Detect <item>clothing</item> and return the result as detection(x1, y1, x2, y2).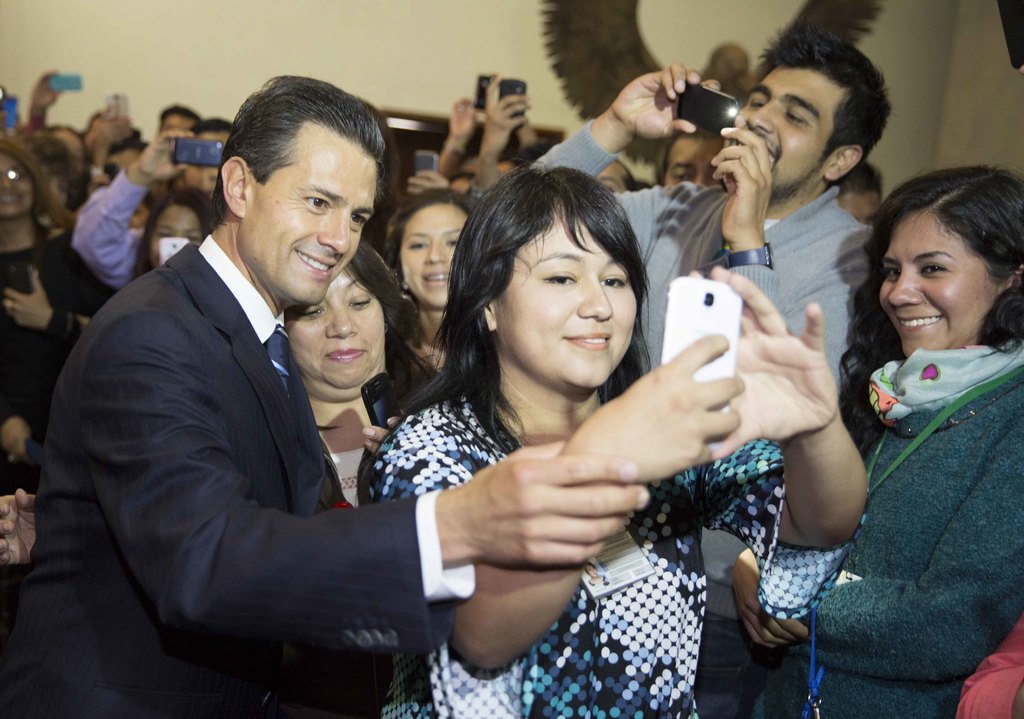
detection(957, 620, 1023, 718).
